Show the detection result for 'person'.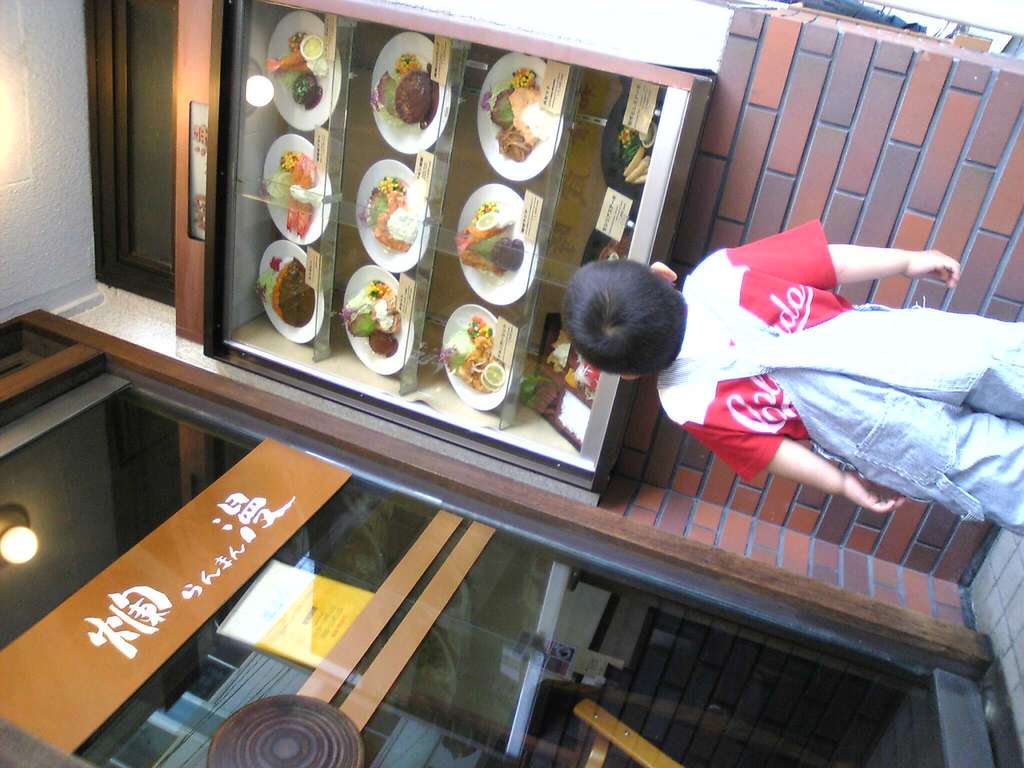
(x1=561, y1=216, x2=1023, y2=538).
